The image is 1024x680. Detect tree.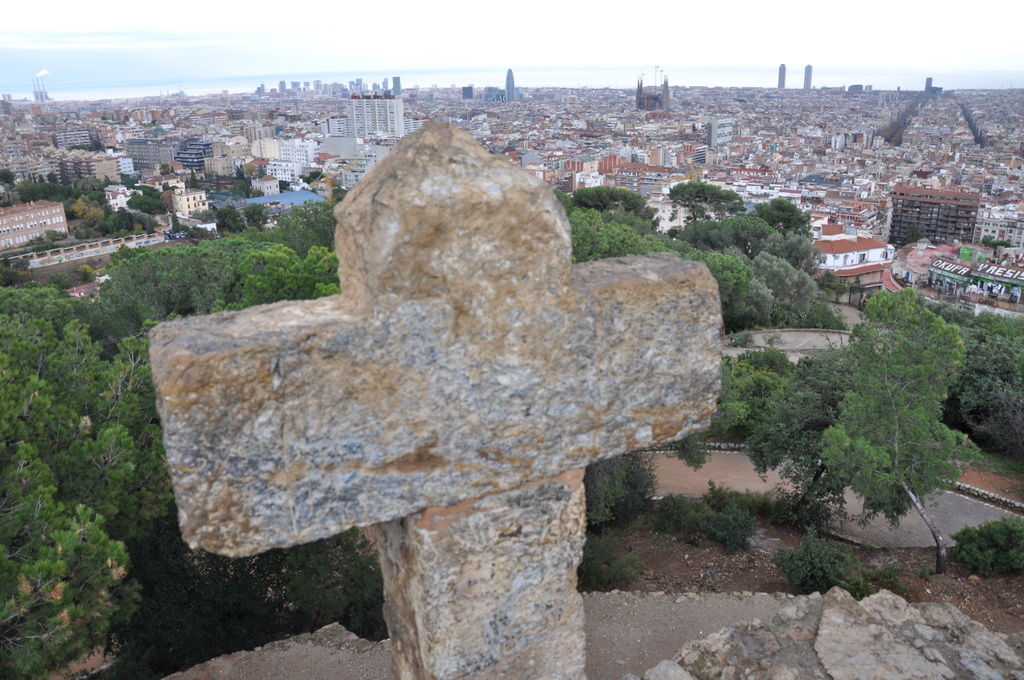
Detection: {"left": 980, "top": 235, "right": 1016, "bottom": 254}.
